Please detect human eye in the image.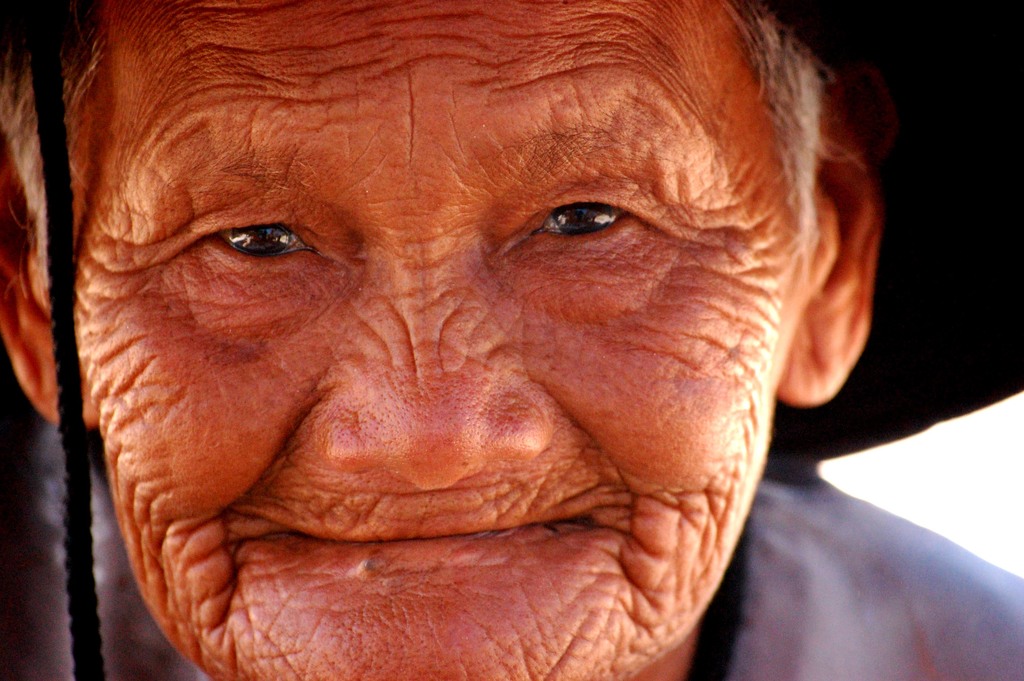
detection(188, 214, 308, 267).
